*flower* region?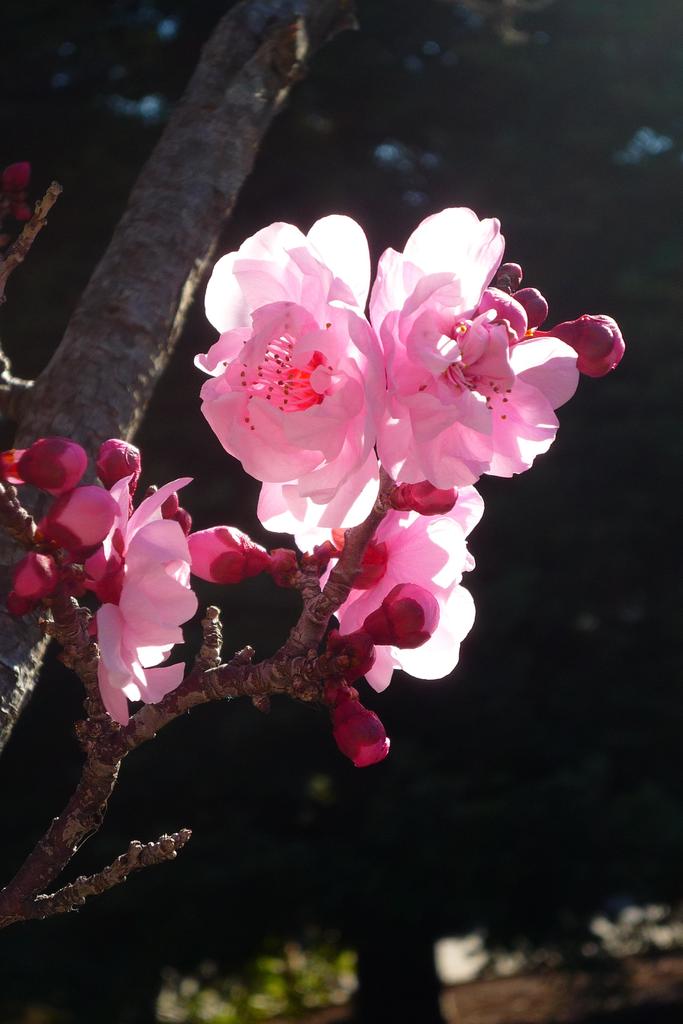
(369, 204, 583, 494)
